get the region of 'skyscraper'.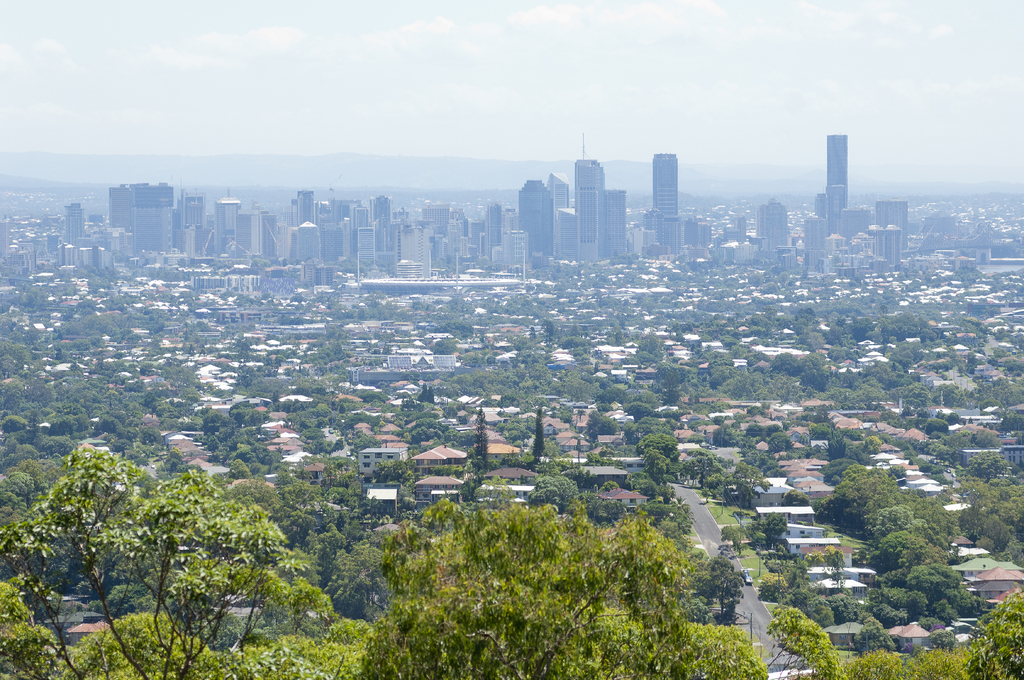
[756,192,796,276].
